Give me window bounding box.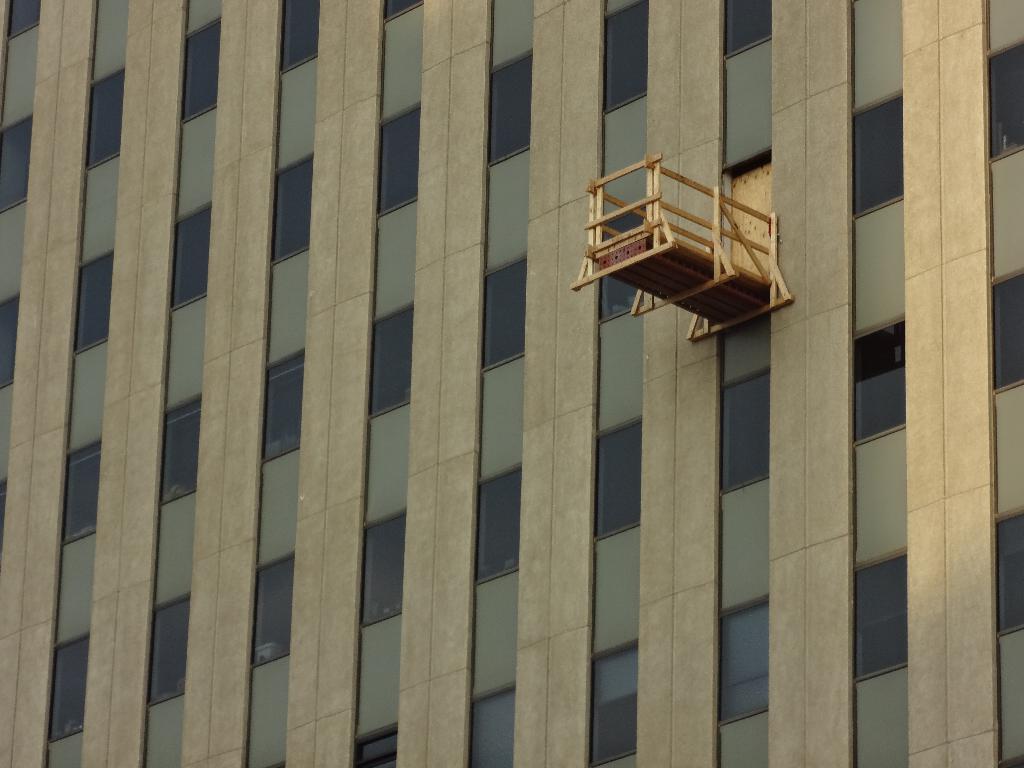
(718, 594, 768, 724).
